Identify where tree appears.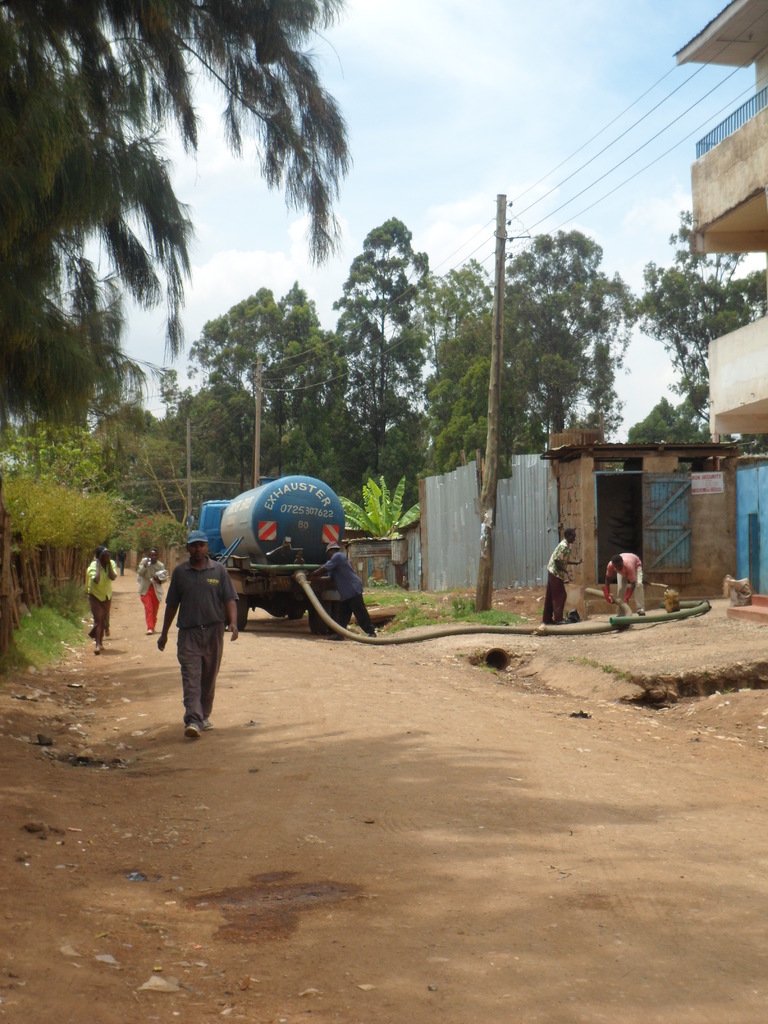
Appears at <box>138,419,254,513</box>.
